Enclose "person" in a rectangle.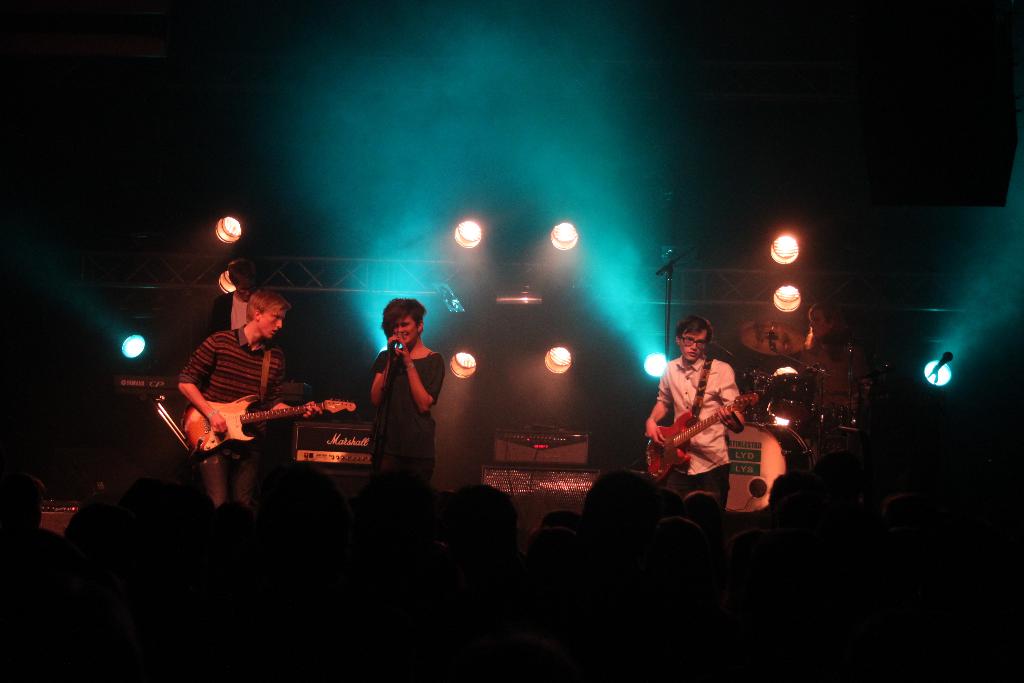
crop(359, 290, 446, 503).
